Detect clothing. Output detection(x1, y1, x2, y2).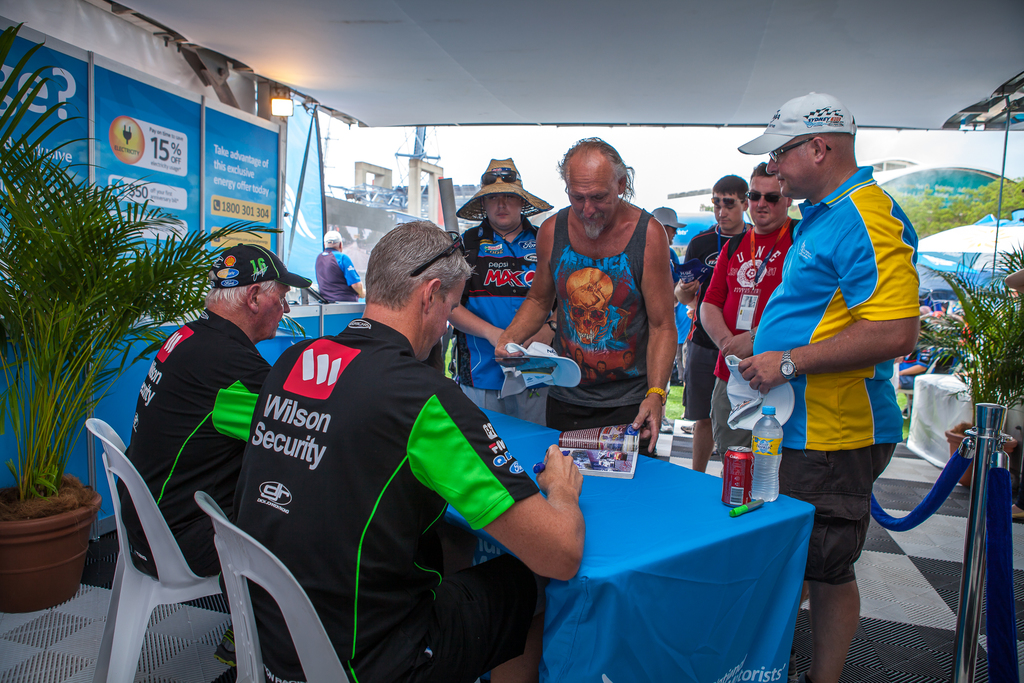
detection(683, 224, 755, 422).
